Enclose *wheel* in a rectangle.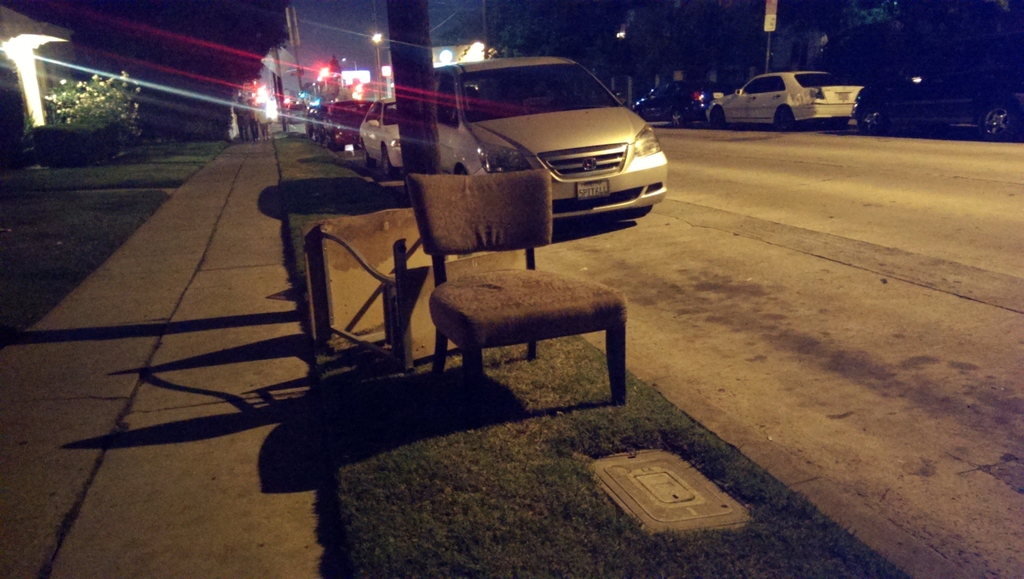
[x1=673, y1=110, x2=686, y2=124].
